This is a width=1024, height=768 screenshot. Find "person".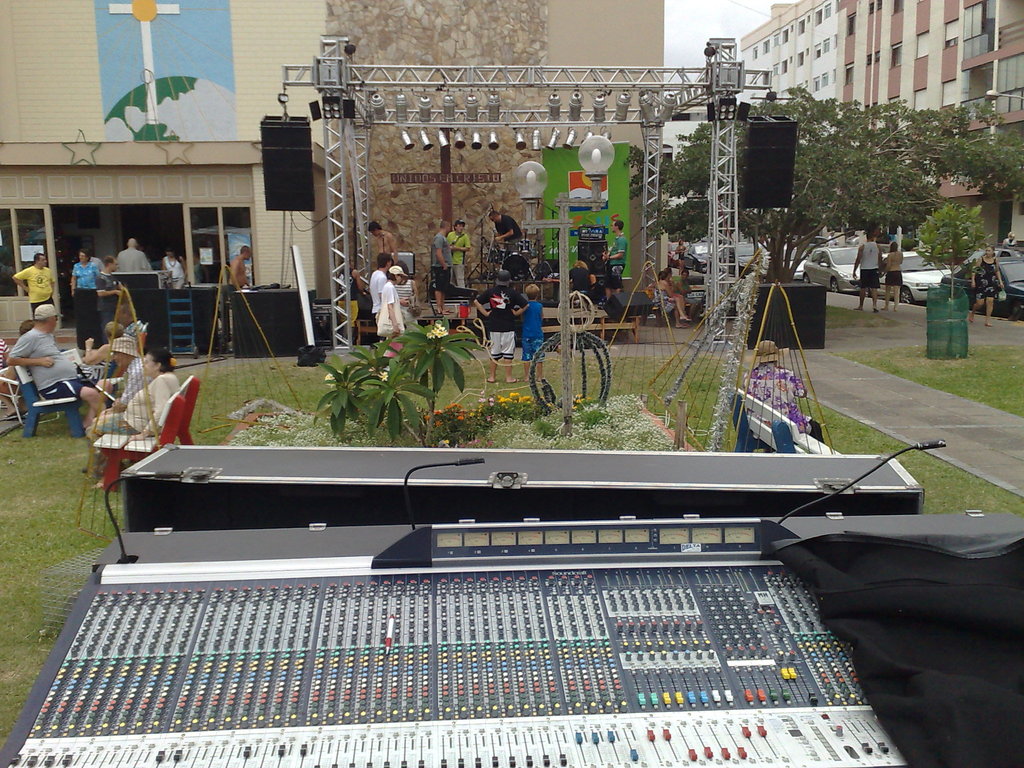
Bounding box: crop(113, 236, 153, 273).
